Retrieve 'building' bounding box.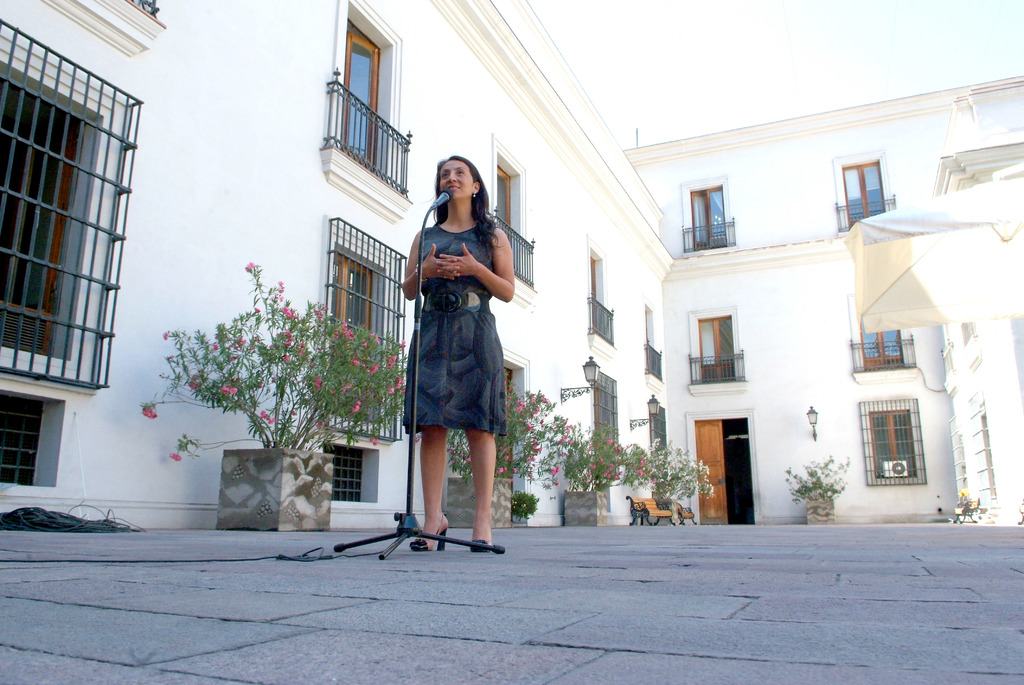
Bounding box: bbox=(0, 0, 1023, 525).
